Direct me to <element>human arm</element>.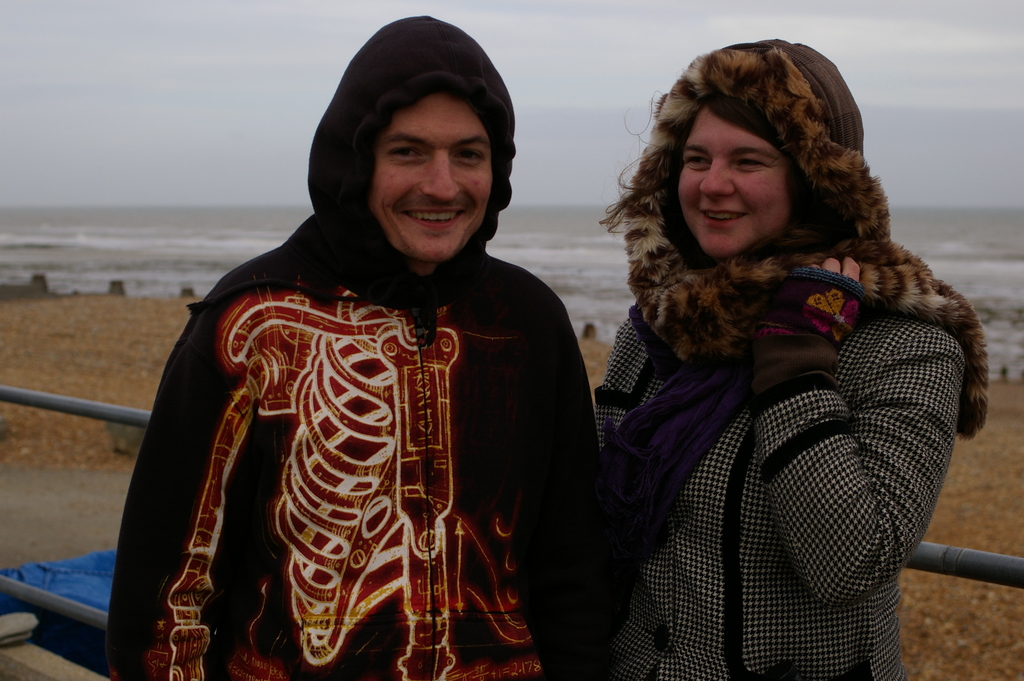
Direction: [757,256,970,607].
